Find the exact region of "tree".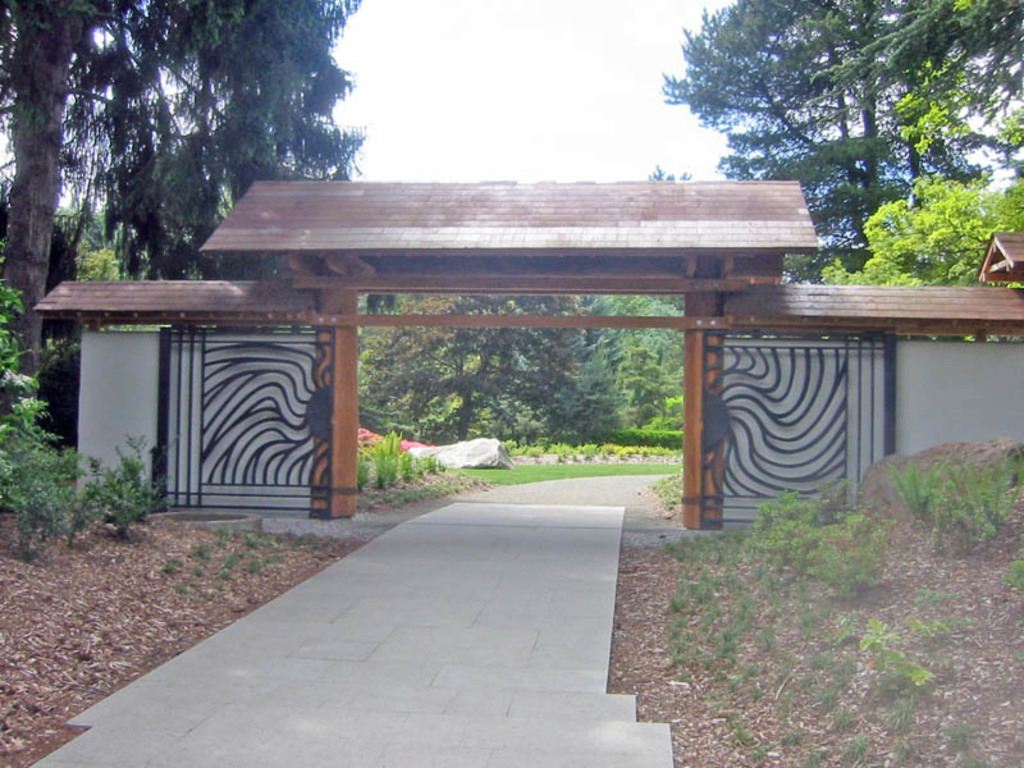
Exact region: [842, 145, 998, 283].
